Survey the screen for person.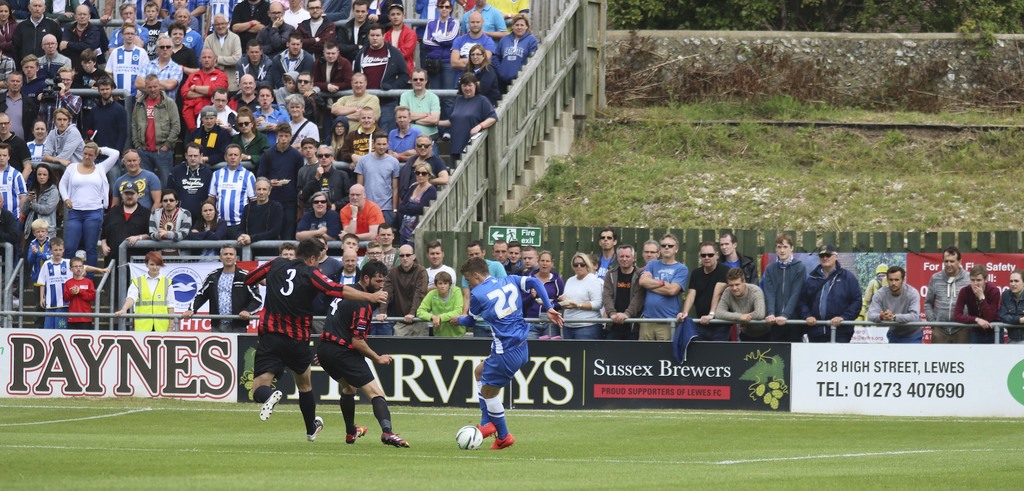
Survey found: Rect(460, 240, 507, 319).
